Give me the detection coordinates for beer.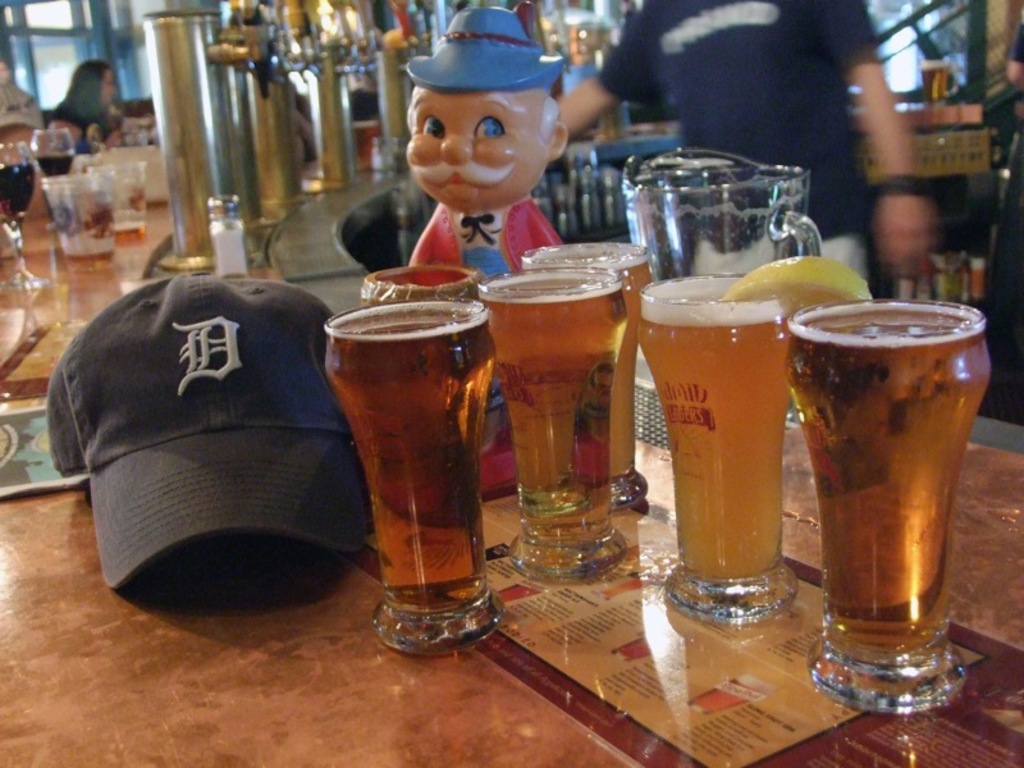
select_region(530, 259, 654, 471).
